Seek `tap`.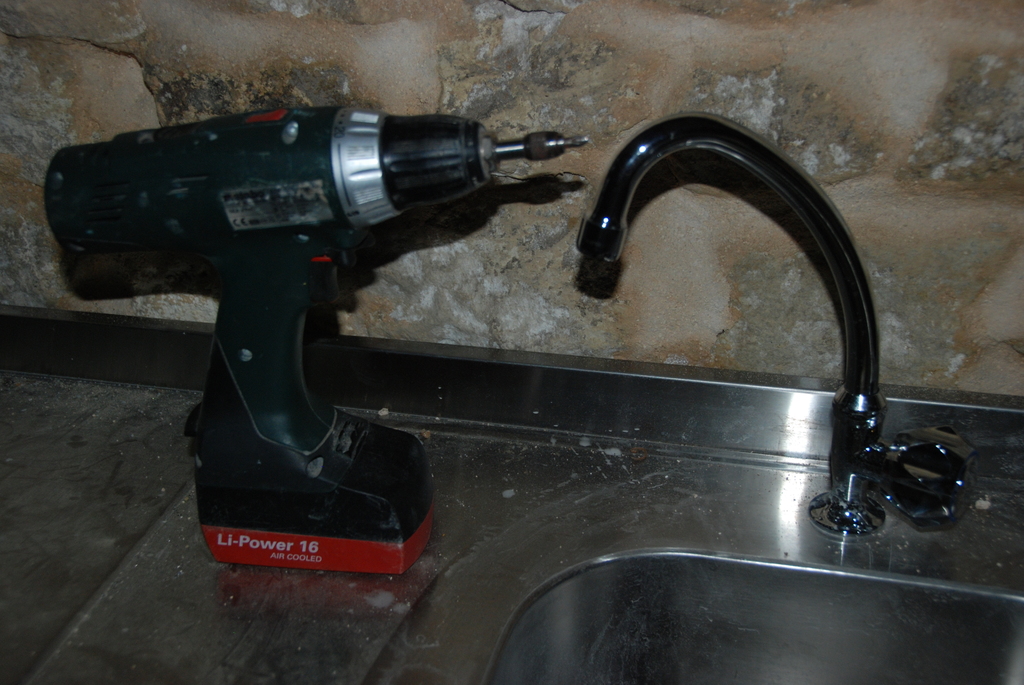
bbox=[573, 114, 974, 534].
